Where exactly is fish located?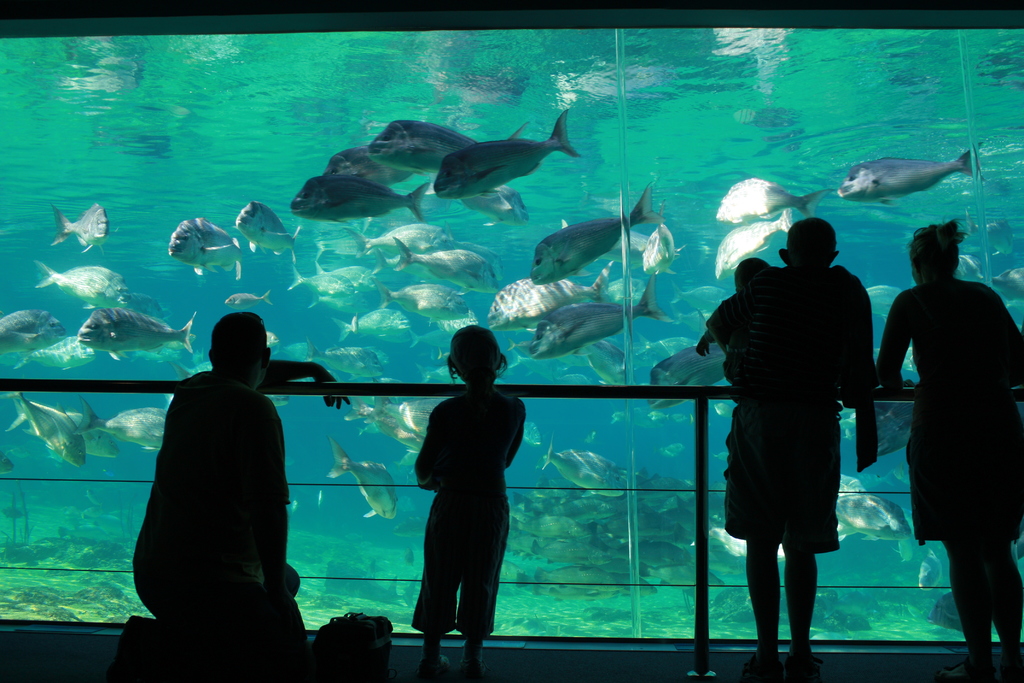
Its bounding box is left=220, top=283, right=265, bottom=311.
